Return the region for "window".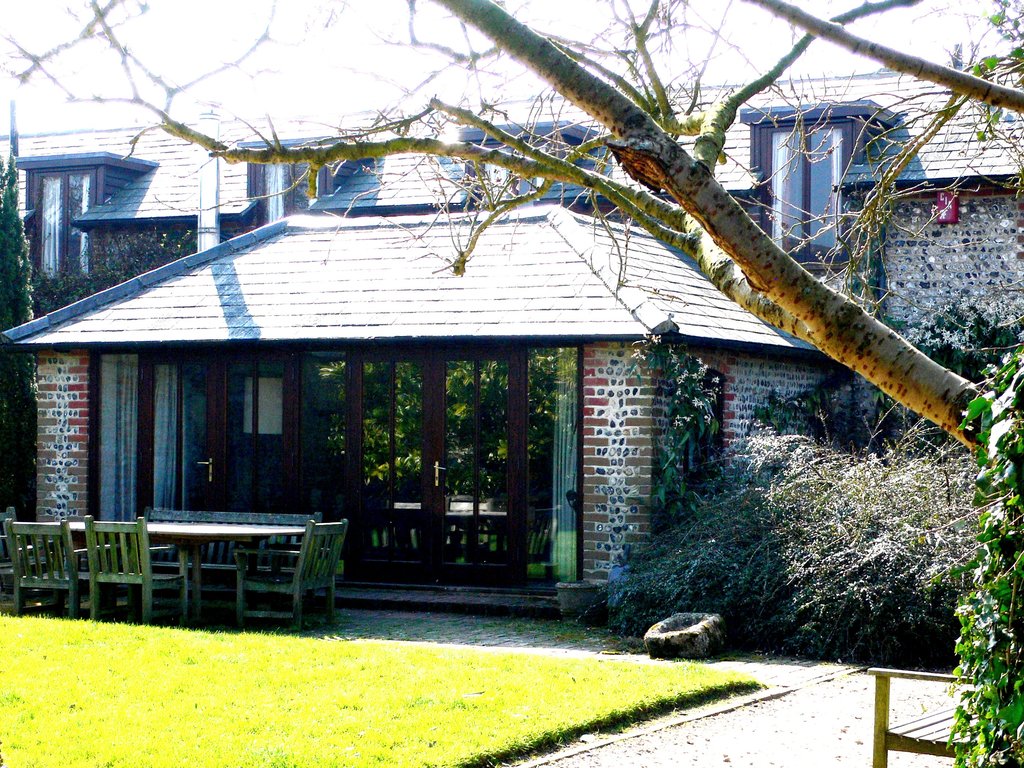
{"left": 29, "top": 166, "right": 102, "bottom": 279}.
